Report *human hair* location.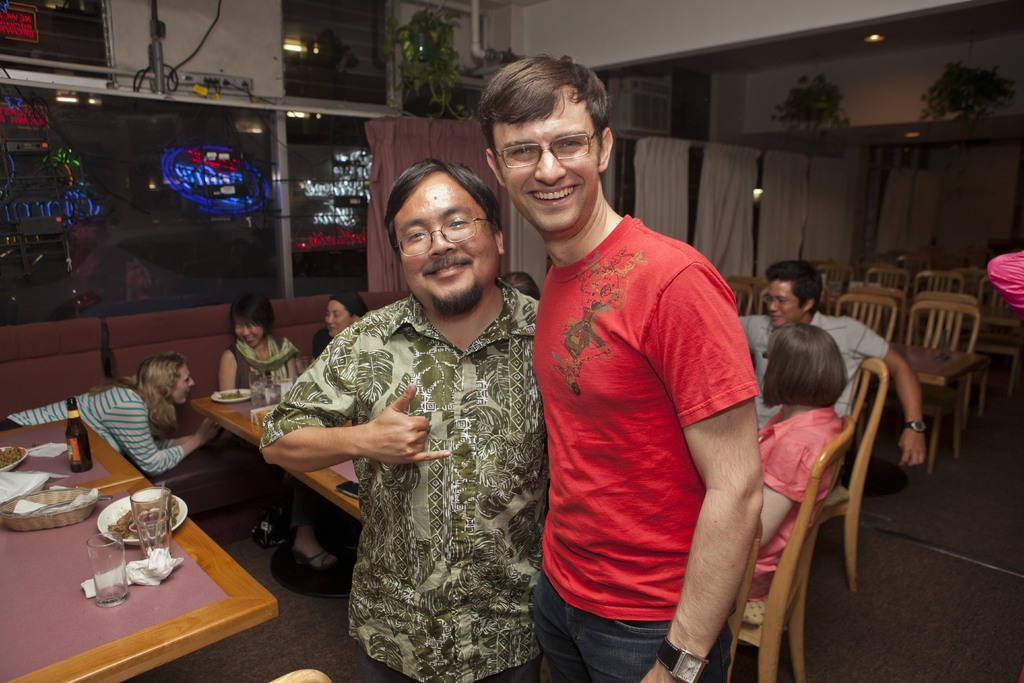
Report: rect(766, 259, 824, 315).
